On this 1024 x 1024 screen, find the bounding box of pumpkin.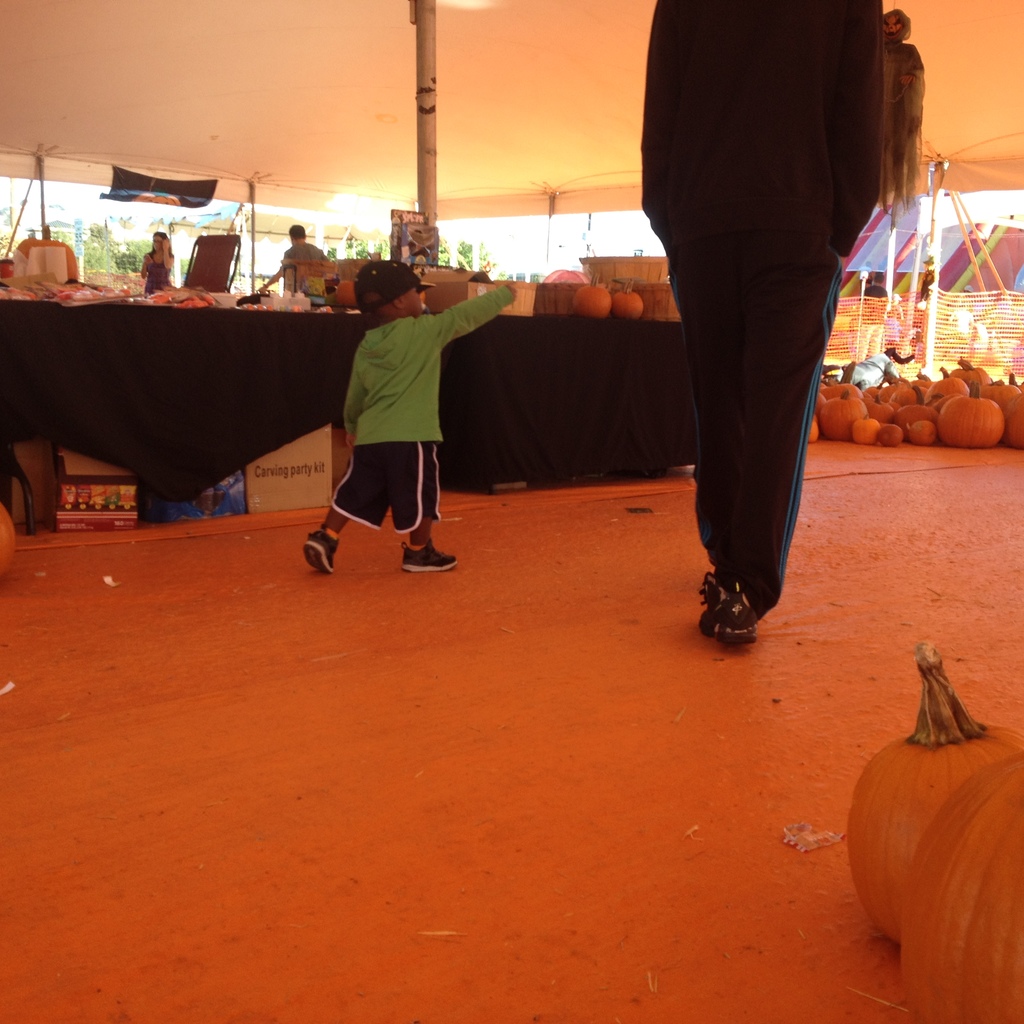
Bounding box: rect(904, 749, 1023, 1023).
